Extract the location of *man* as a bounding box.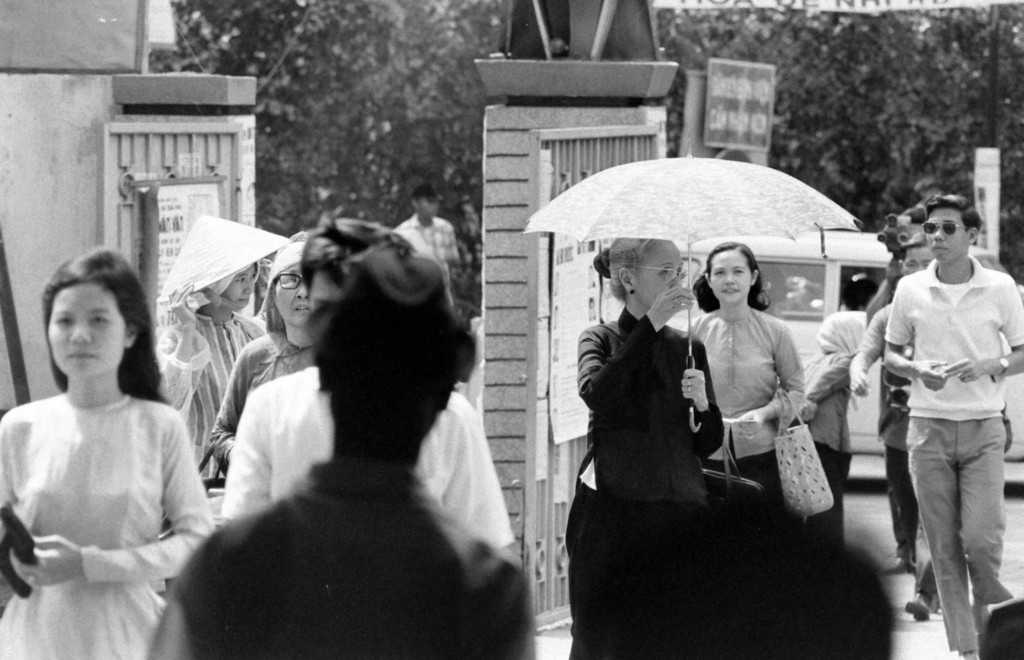
pyautogui.locateOnScreen(844, 236, 964, 582).
